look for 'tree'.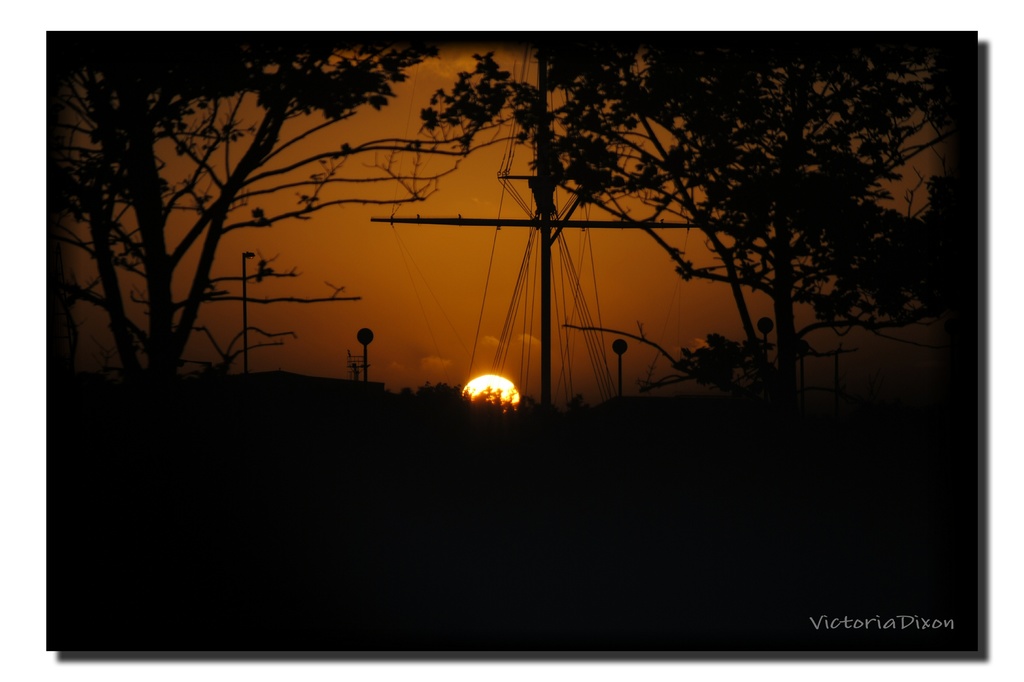
Found: (52, 54, 487, 430).
